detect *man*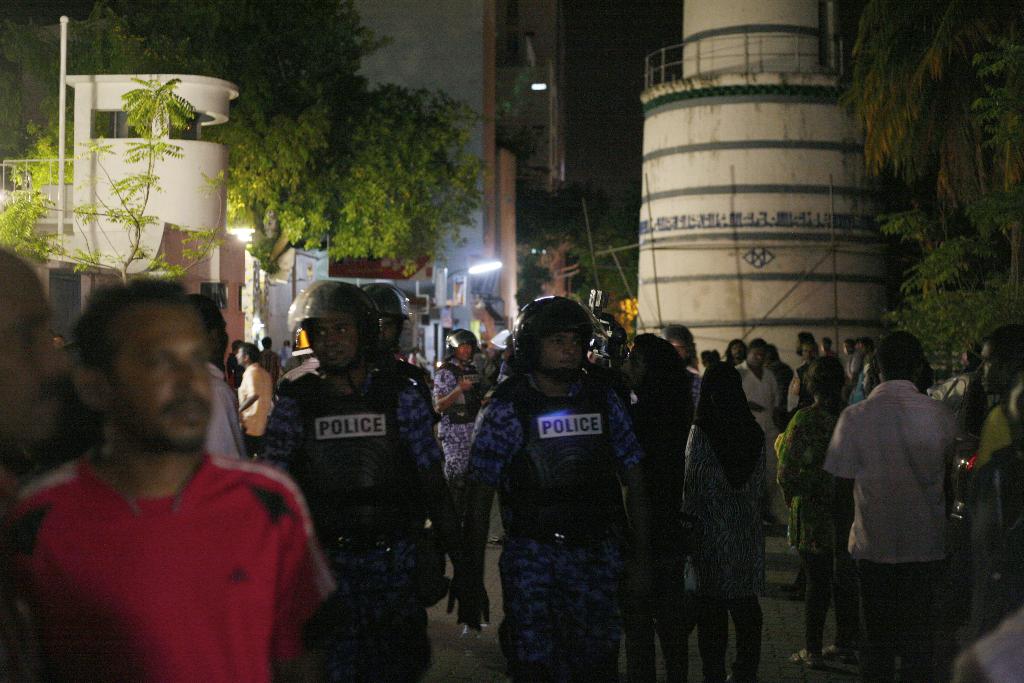
pyautogui.locateOnScreen(735, 338, 788, 532)
